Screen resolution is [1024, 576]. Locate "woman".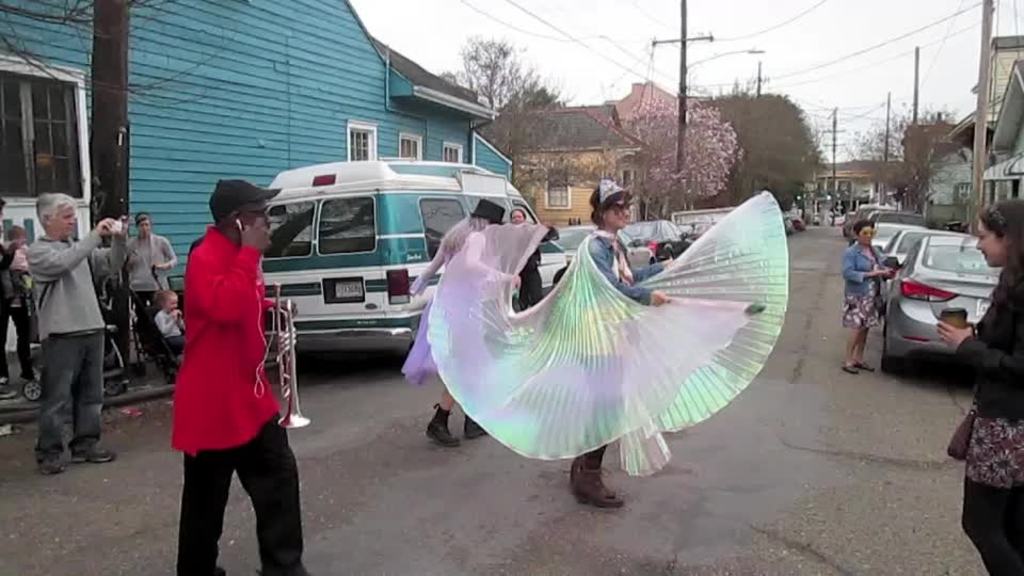
402 196 525 449.
